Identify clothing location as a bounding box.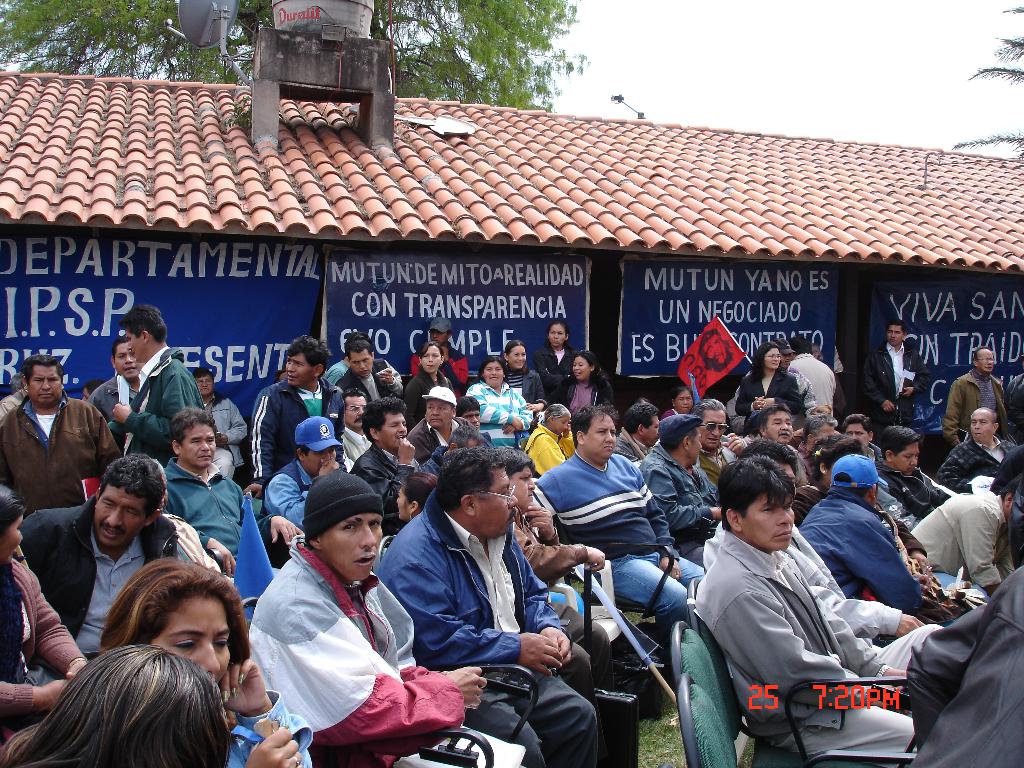
[x1=516, y1=514, x2=610, y2=695].
